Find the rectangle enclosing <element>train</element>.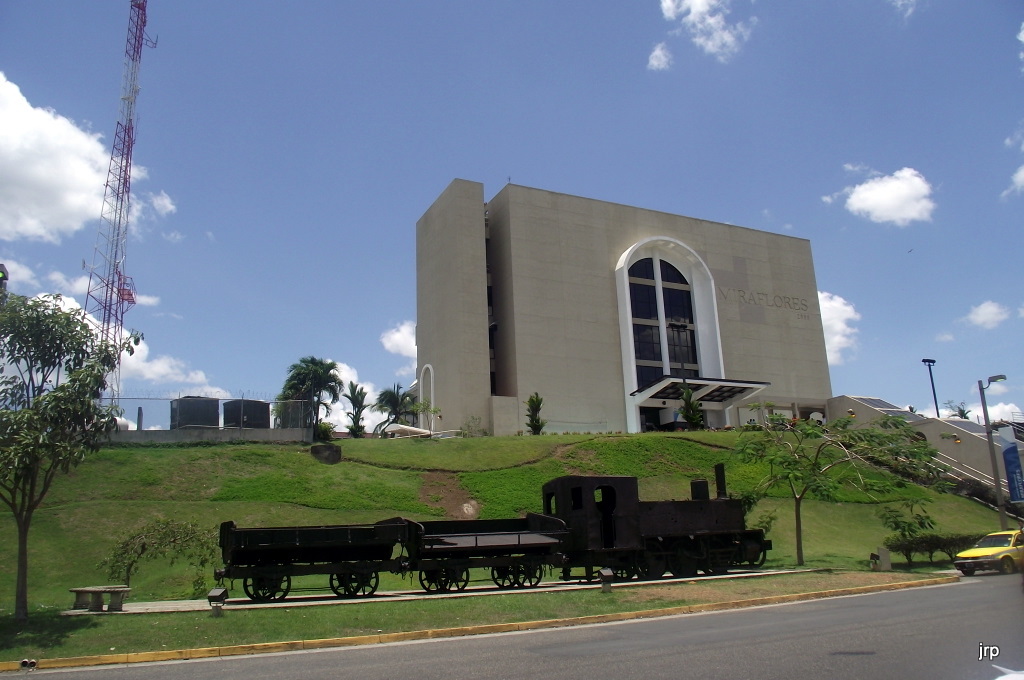
pyautogui.locateOnScreen(216, 466, 772, 605).
